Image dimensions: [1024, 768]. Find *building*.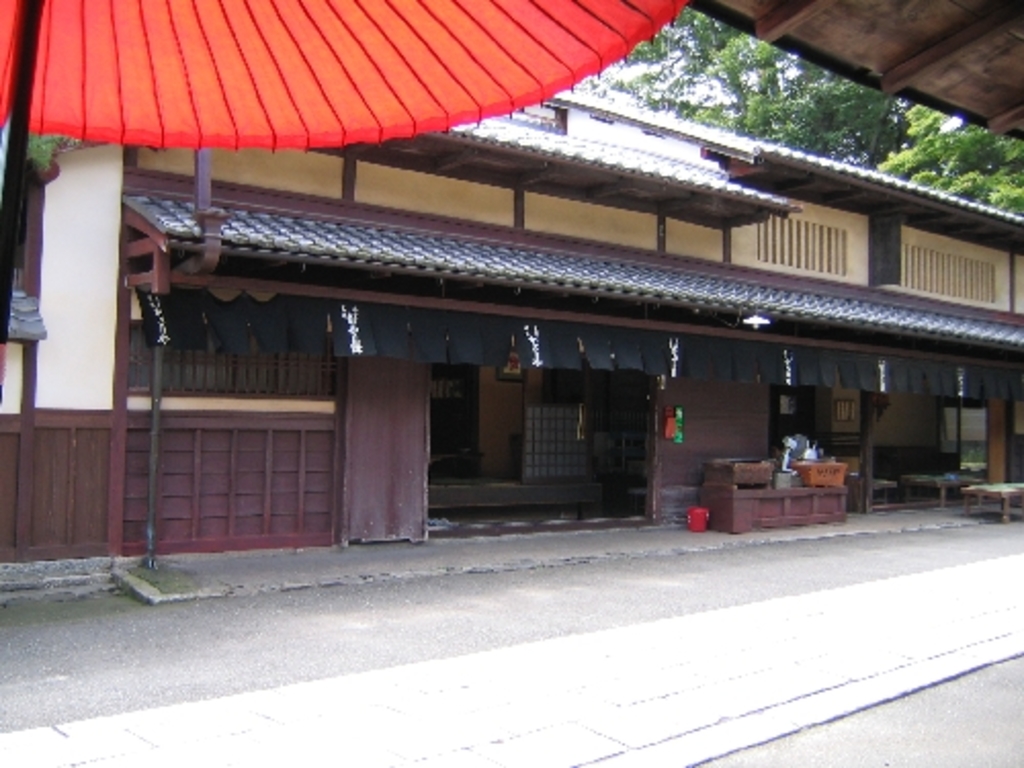
[0, 86, 1022, 559].
